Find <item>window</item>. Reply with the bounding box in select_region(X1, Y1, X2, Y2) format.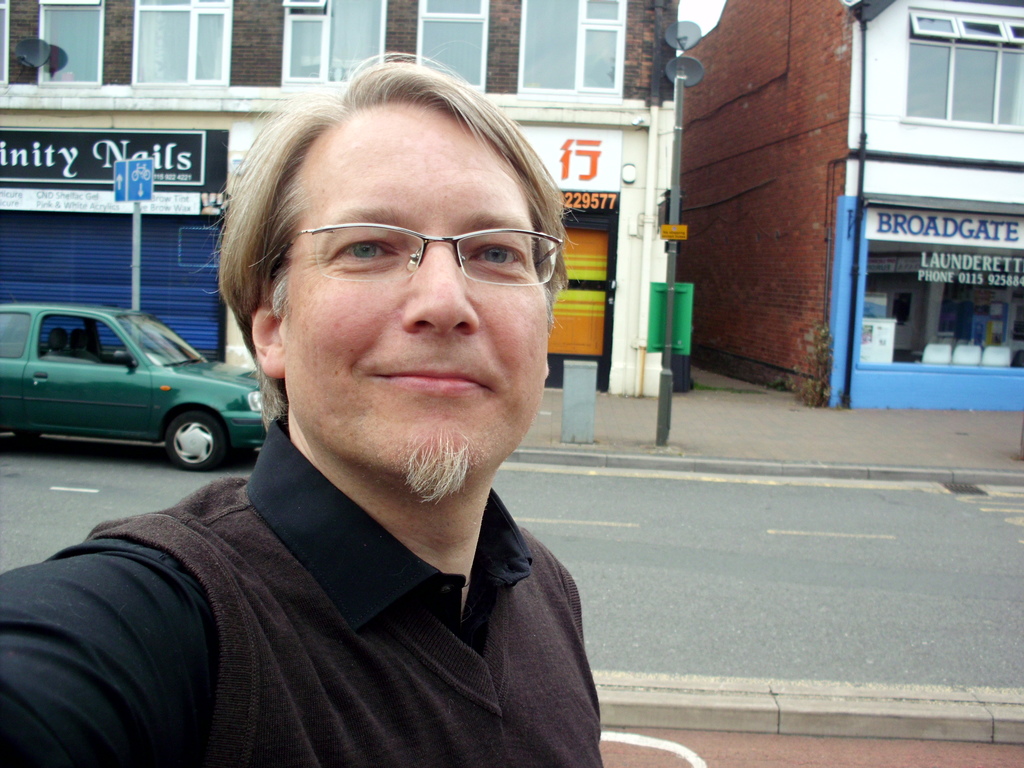
select_region(283, 0, 388, 85).
